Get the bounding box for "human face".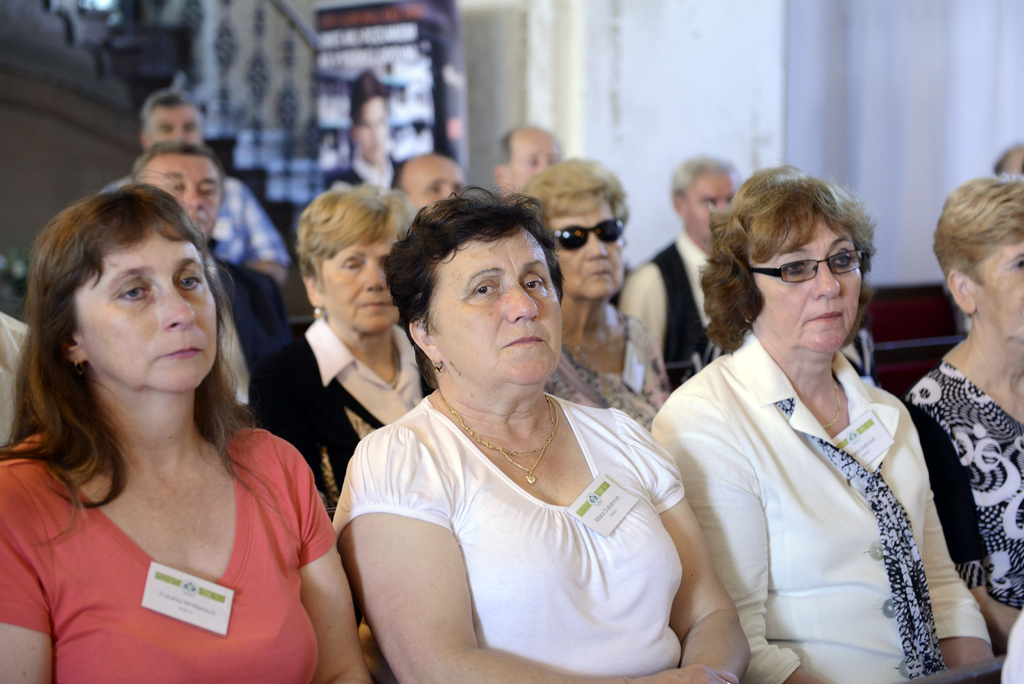
(314,226,405,345).
